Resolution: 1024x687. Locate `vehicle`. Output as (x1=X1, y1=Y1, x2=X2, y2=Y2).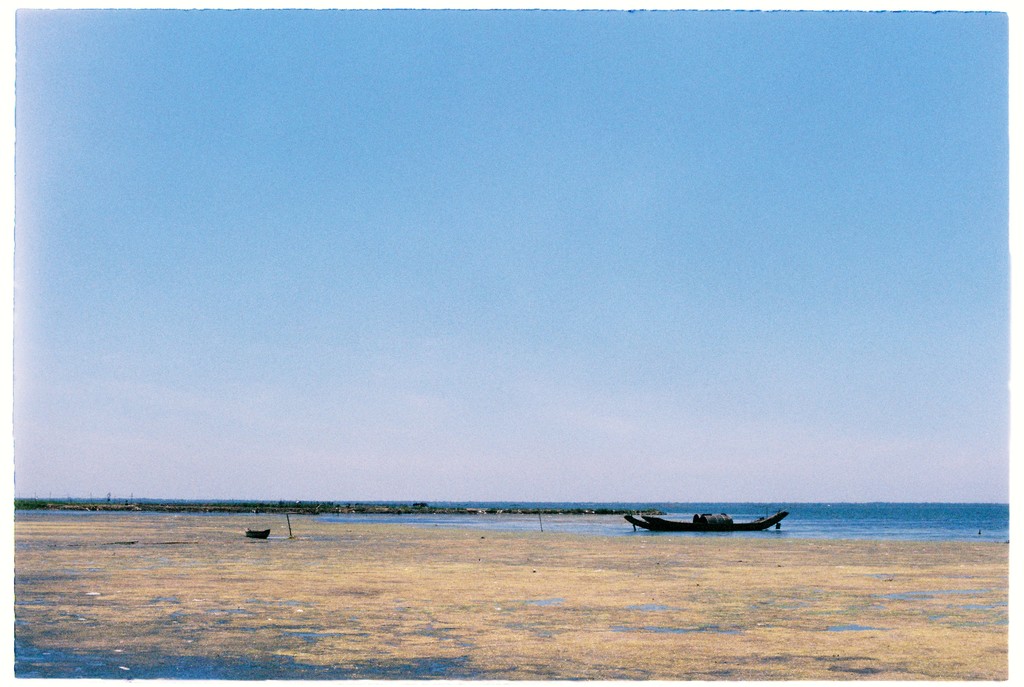
(x1=244, y1=529, x2=275, y2=540).
